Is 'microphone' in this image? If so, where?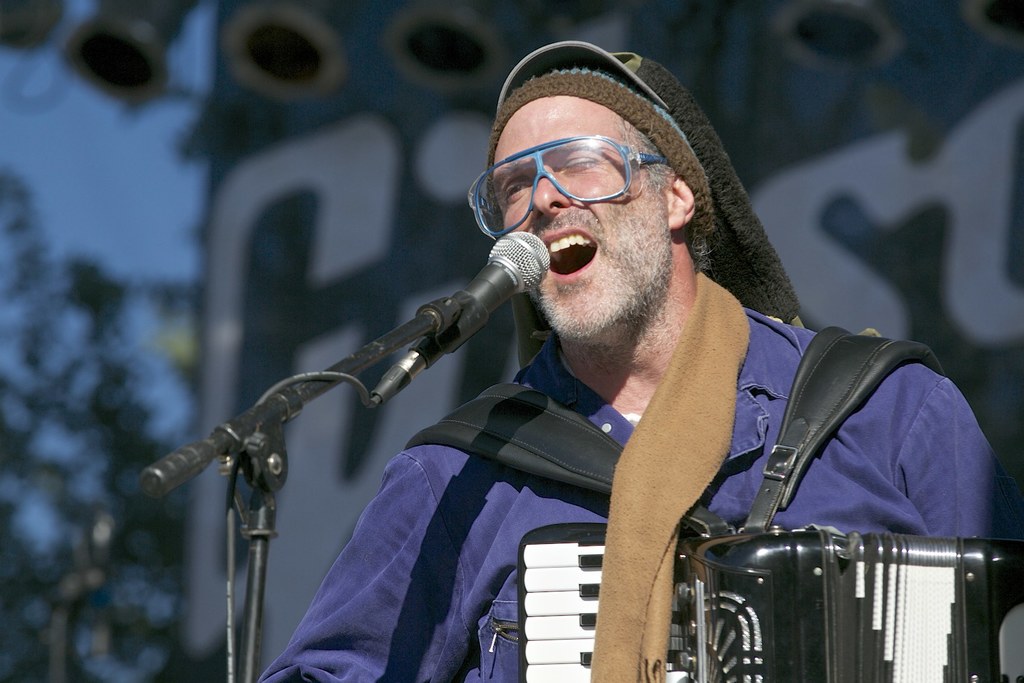
Yes, at bbox=(357, 241, 547, 377).
